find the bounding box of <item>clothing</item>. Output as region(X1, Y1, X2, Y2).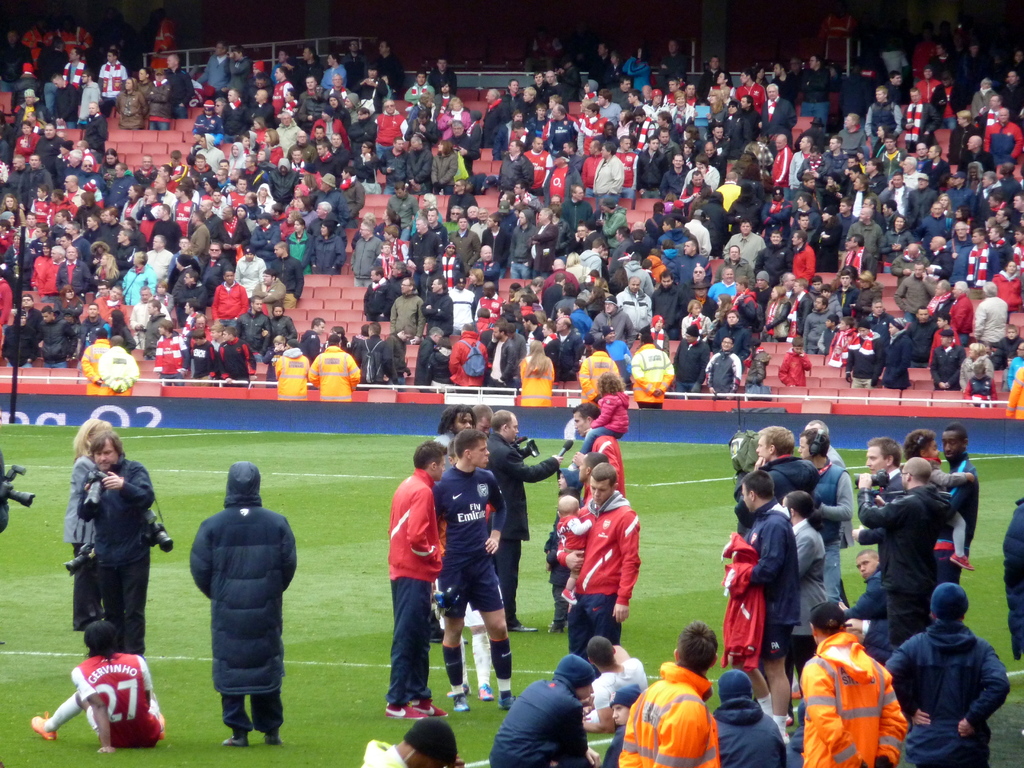
region(809, 635, 909, 760).
